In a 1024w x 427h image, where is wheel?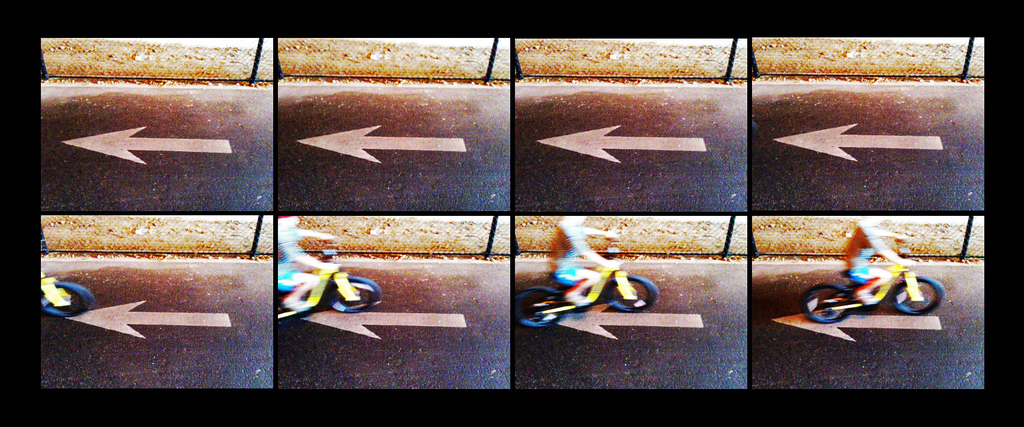
804,283,854,326.
